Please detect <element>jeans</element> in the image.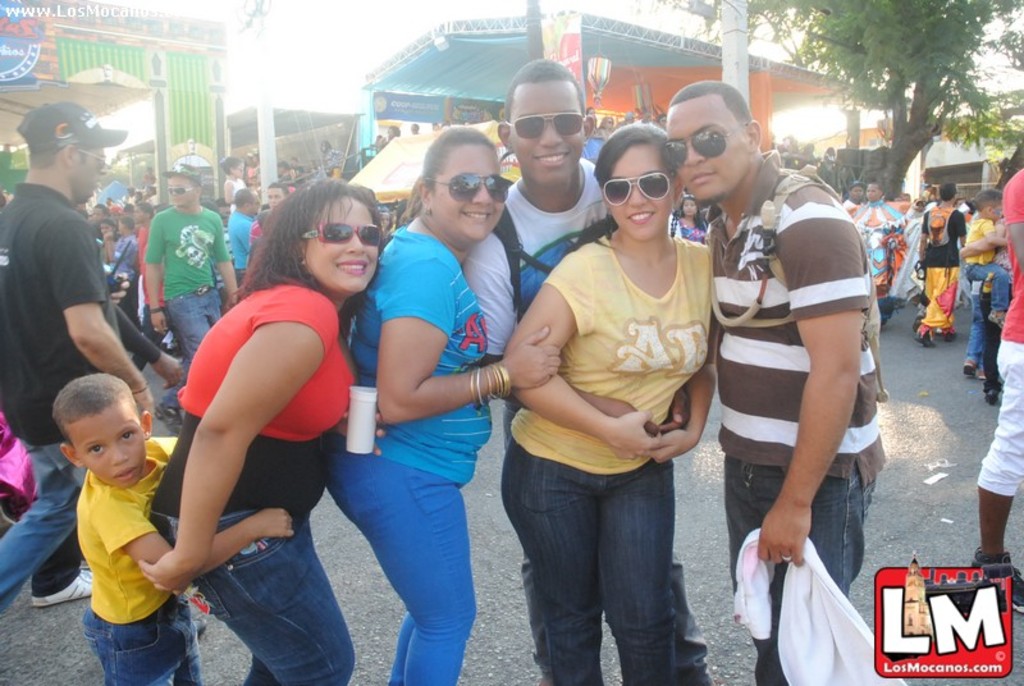
crop(498, 442, 671, 685).
